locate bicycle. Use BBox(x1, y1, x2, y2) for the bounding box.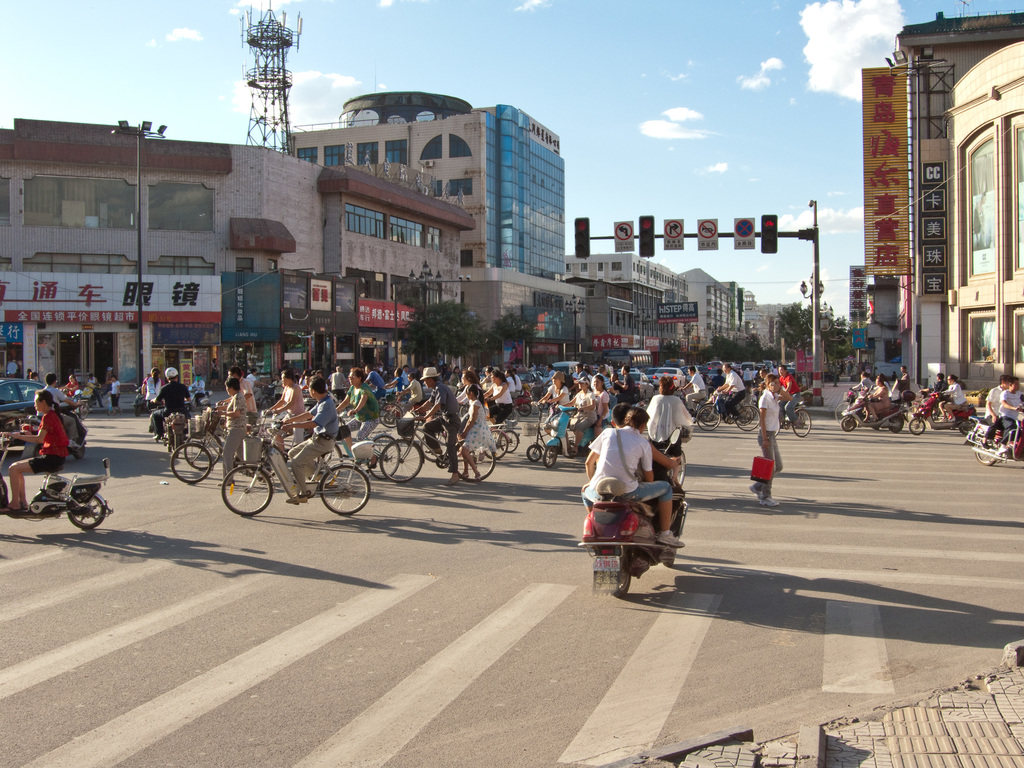
BBox(209, 422, 372, 524).
